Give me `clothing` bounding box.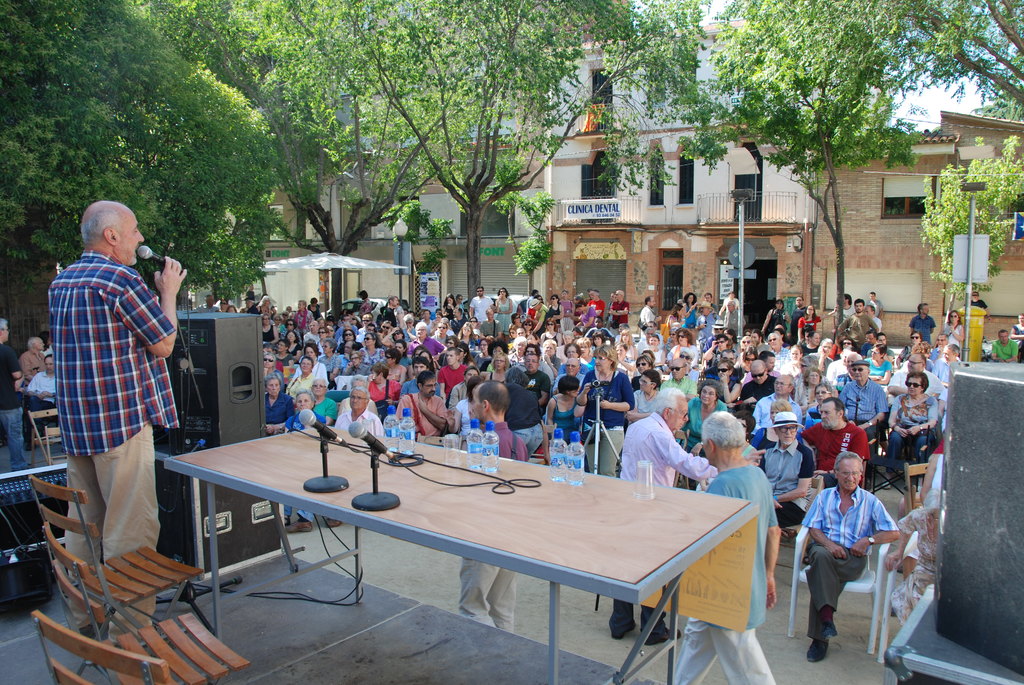
box(40, 214, 184, 583).
